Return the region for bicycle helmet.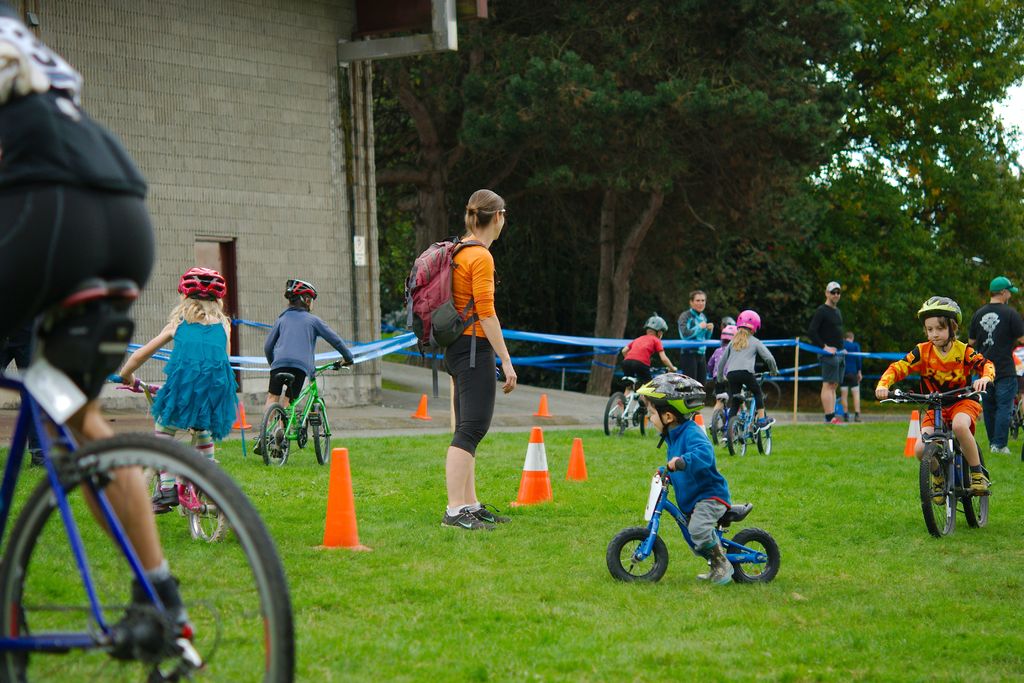
l=739, t=313, r=762, b=334.
